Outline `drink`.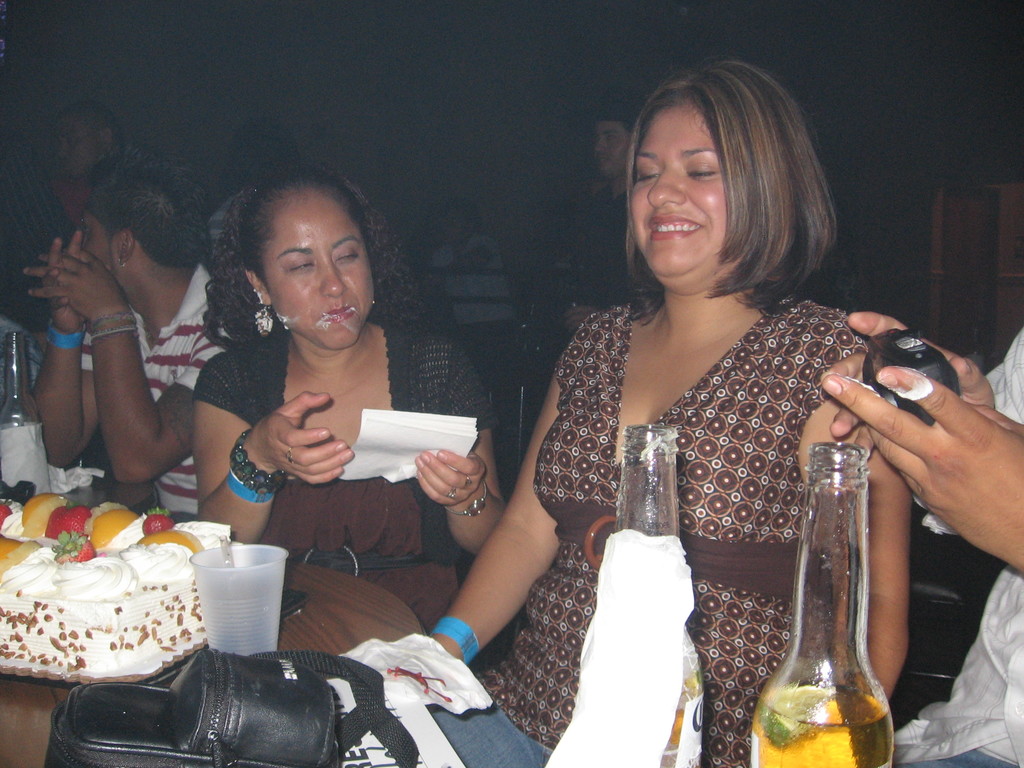
Outline: bbox(751, 682, 897, 767).
